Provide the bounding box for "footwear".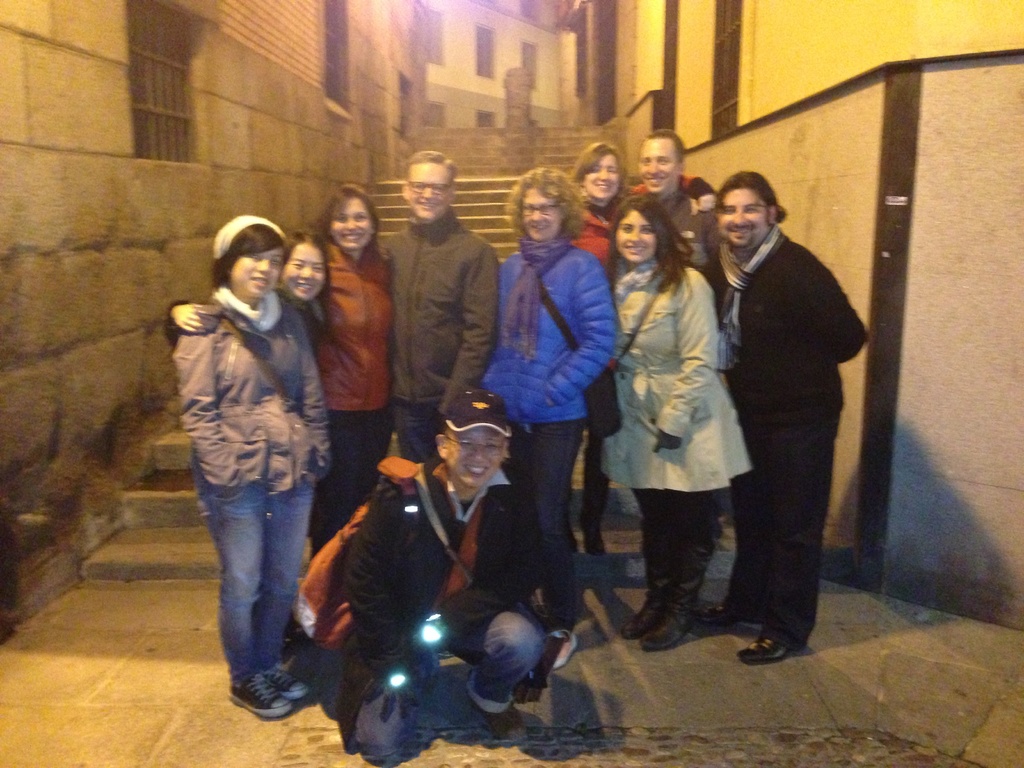
box(550, 634, 579, 668).
